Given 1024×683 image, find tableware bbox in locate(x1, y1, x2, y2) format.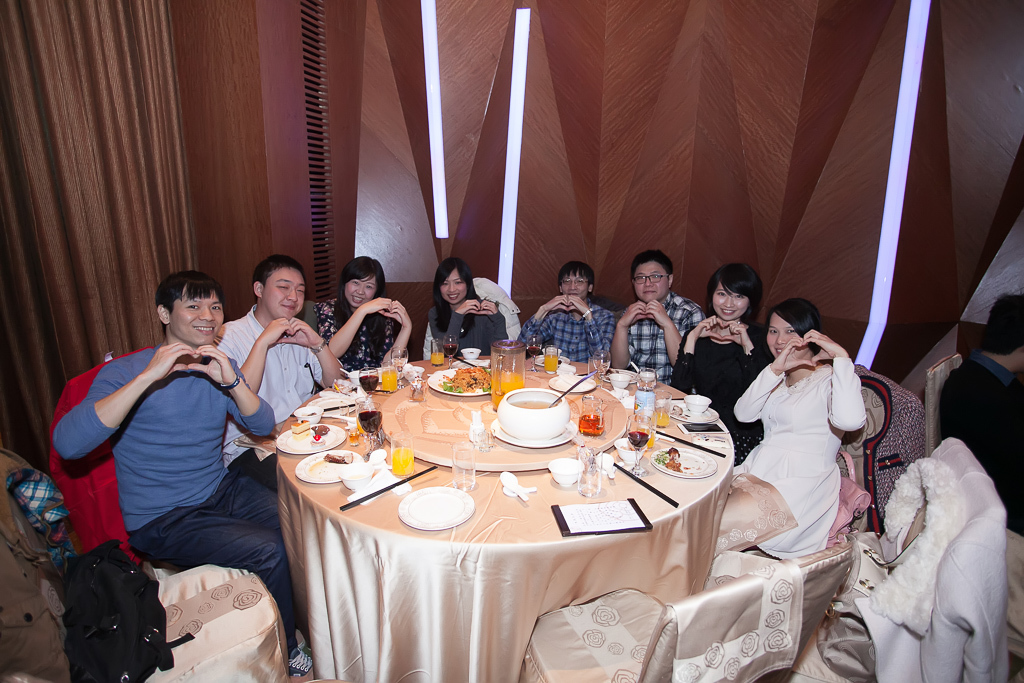
locate(298, 449, 360, 482).
